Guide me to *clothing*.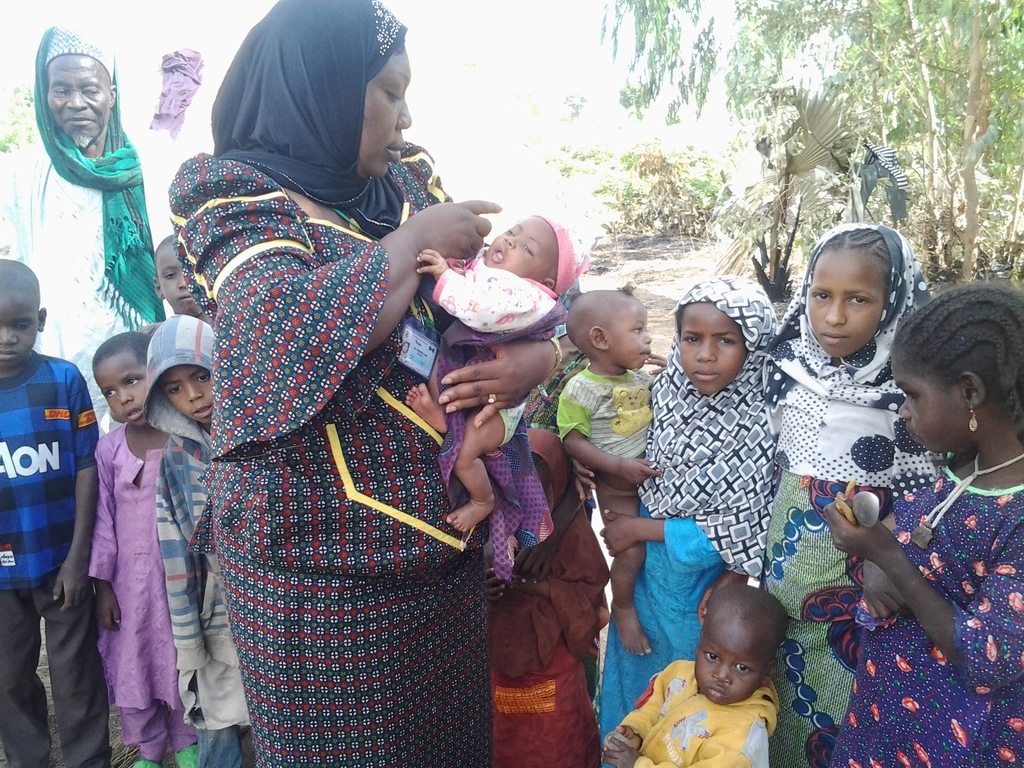
Guidance: (left=486, top=415, right=612, bottom=762).
